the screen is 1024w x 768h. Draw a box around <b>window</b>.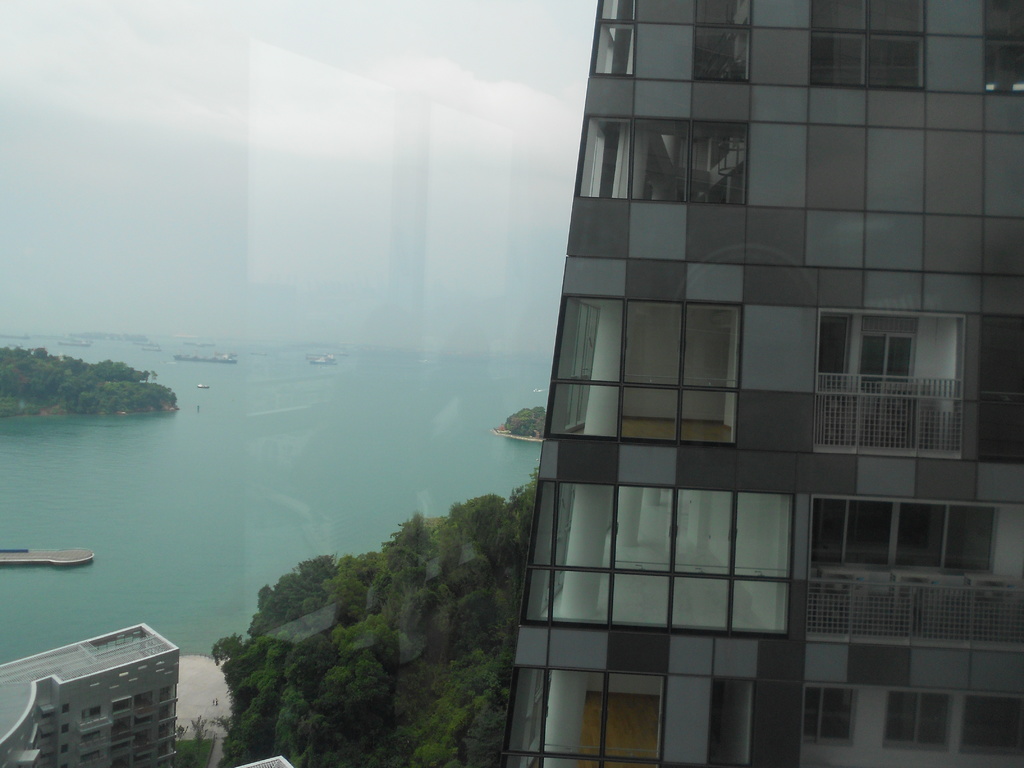
detection(803, 502, 992, 580).
